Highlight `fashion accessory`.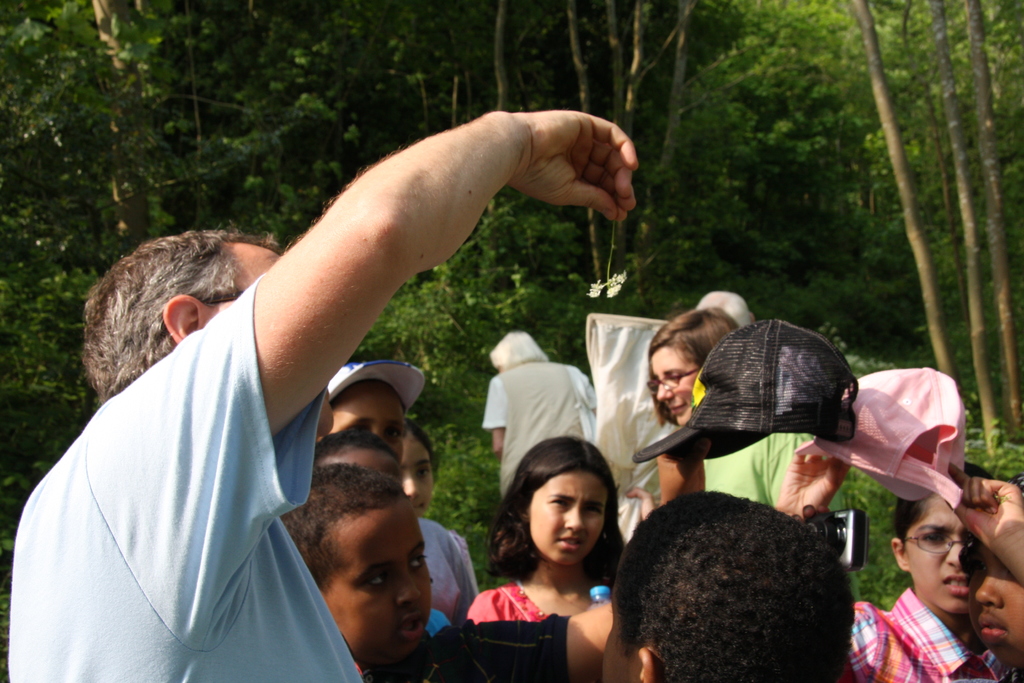
Highlighted region: [left=328, top=359, right=426, bottom=411].
